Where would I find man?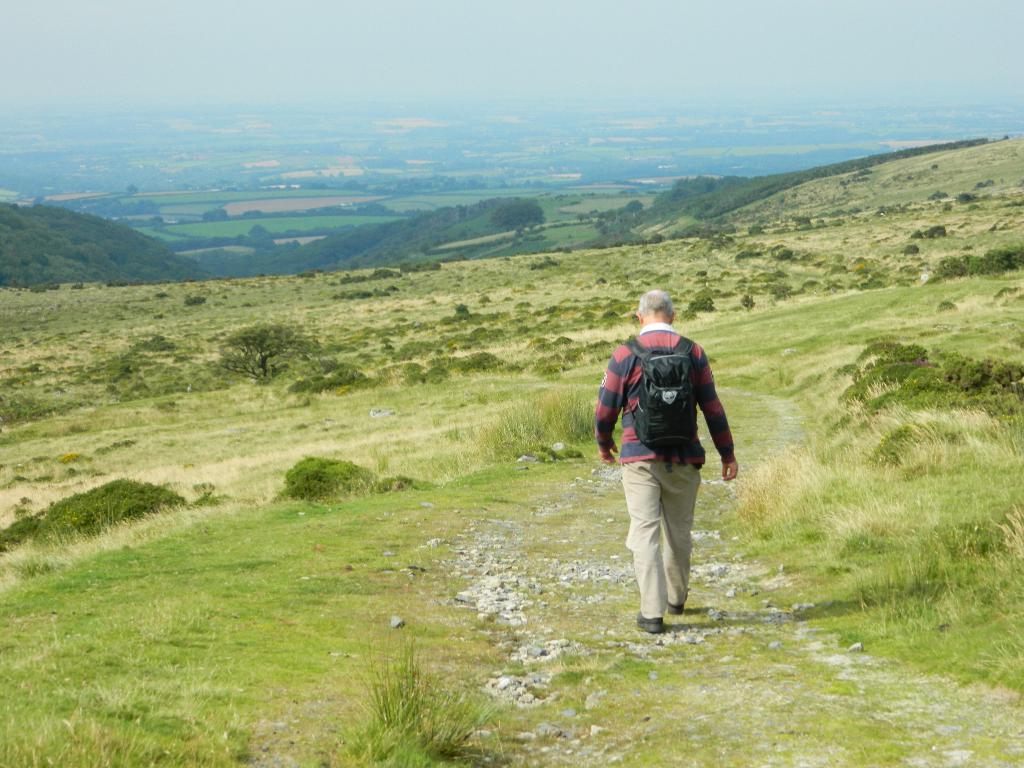
At x1=591 y1=275 x2=740 y2=649.
